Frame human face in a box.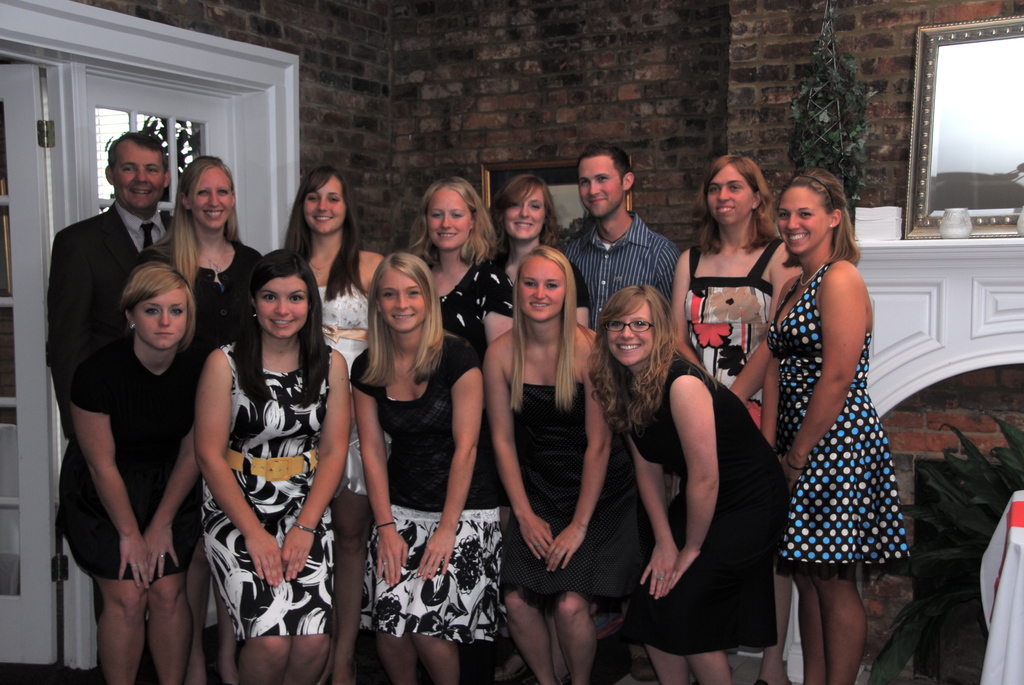
[x1=132, y1=284, x2=185, y2=352].
